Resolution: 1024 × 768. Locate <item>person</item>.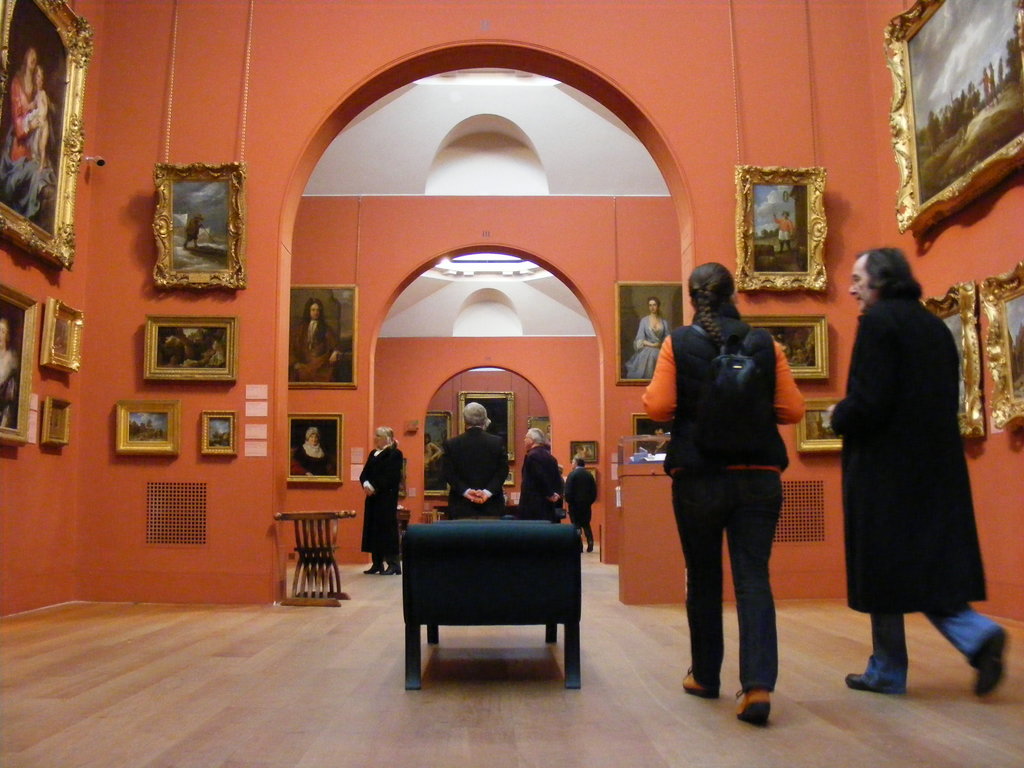
rect(292, 427, 332, 477).
